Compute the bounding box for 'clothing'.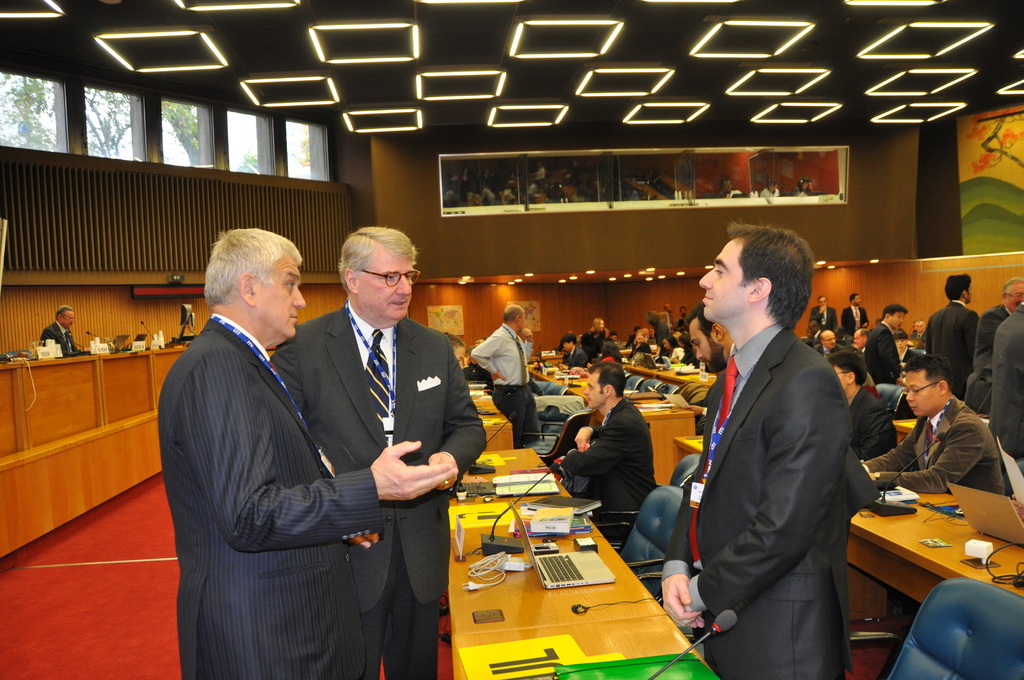
box=[472, 314, 535, 457].
